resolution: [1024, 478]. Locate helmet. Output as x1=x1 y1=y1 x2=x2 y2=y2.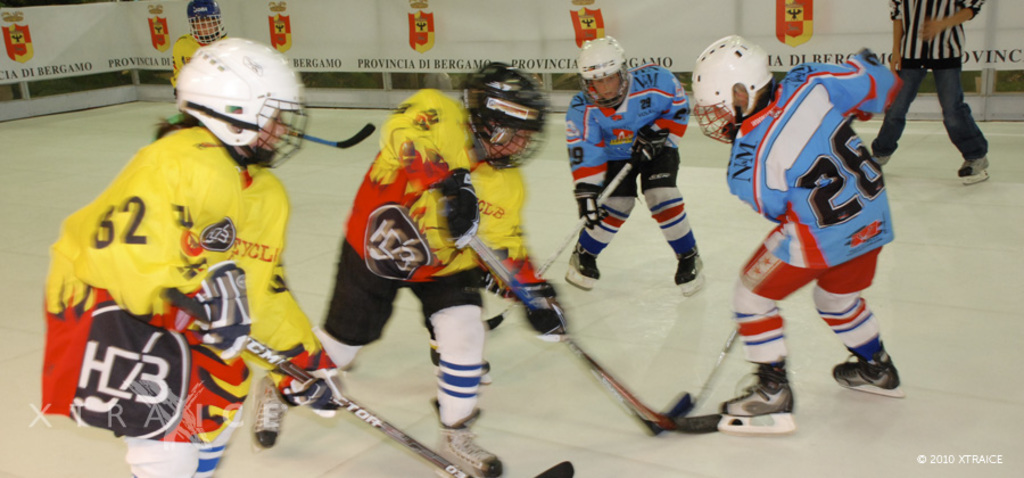
x1=572 y1=34 x2=643 y2=104.
